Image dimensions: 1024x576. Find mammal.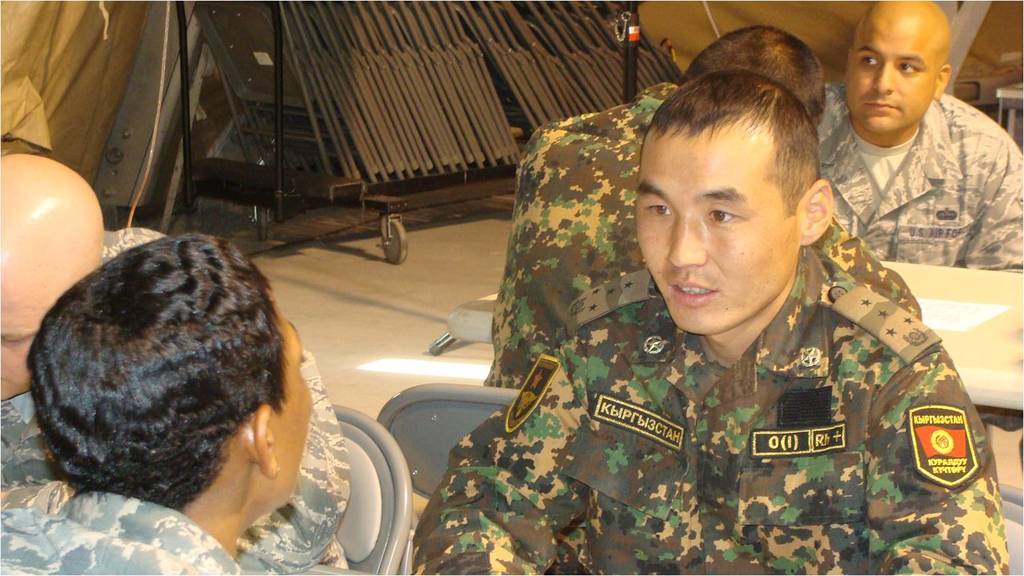
[x1=0, y1=147, x2=348, y2=575].
